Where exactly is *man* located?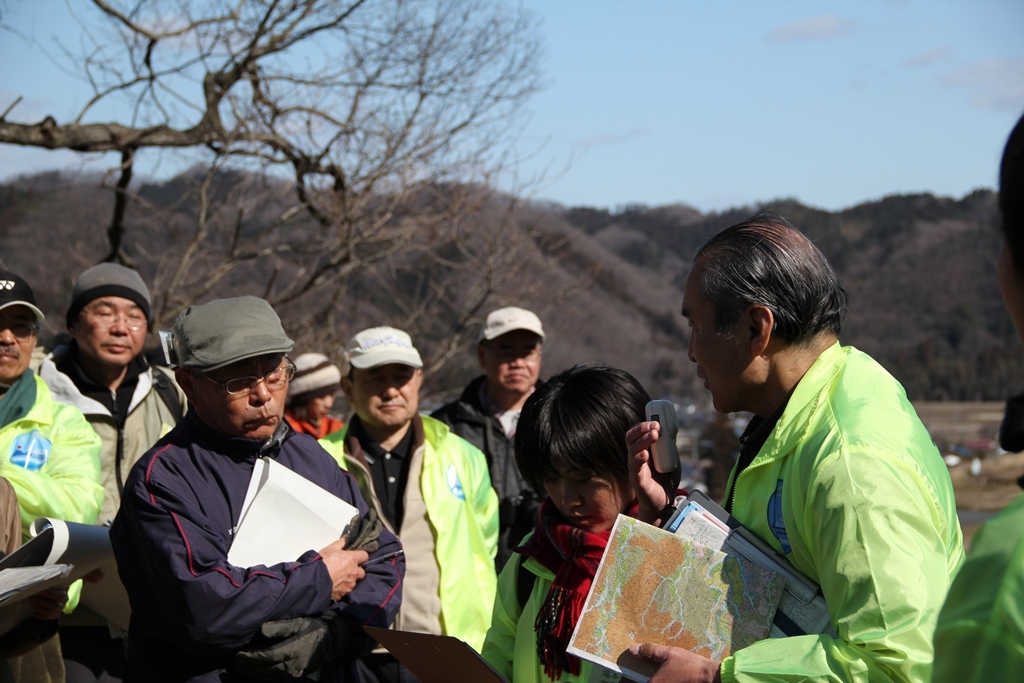
Its bounding box is [left=100, top=305, right=374, bottom=680].
